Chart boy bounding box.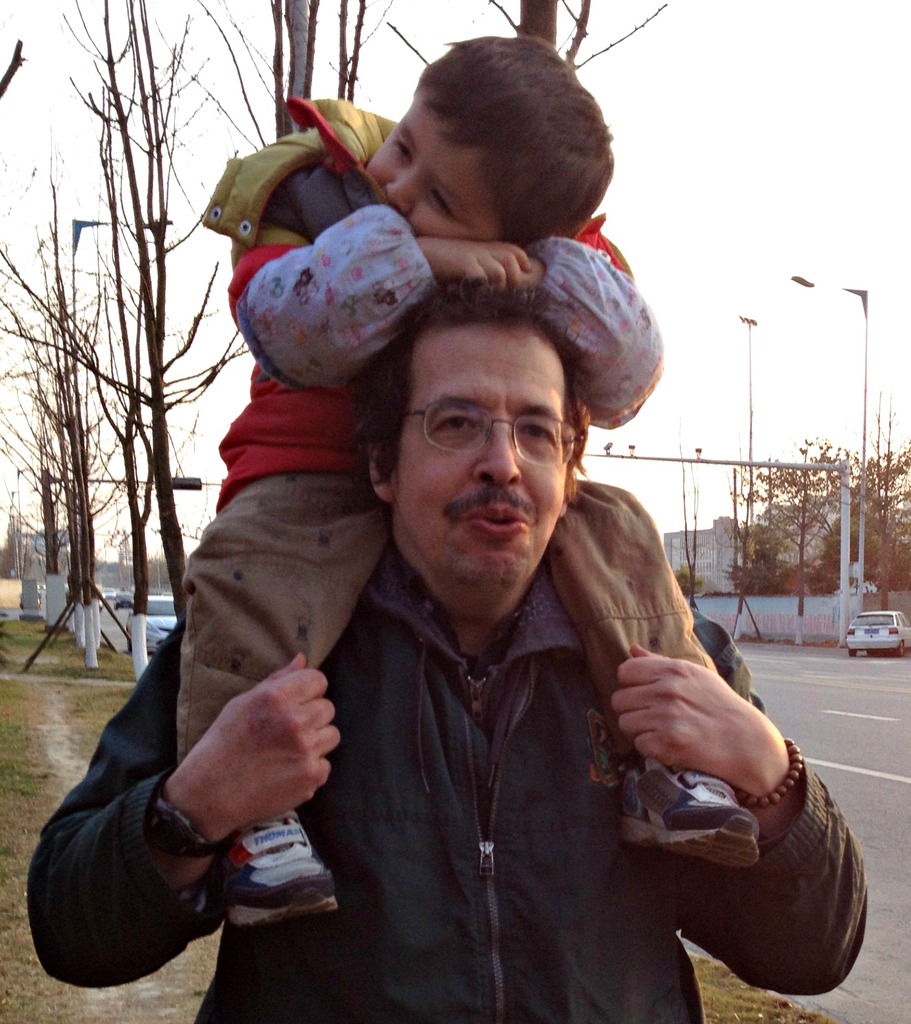
Charted: region(164, 29, 786, 959).
